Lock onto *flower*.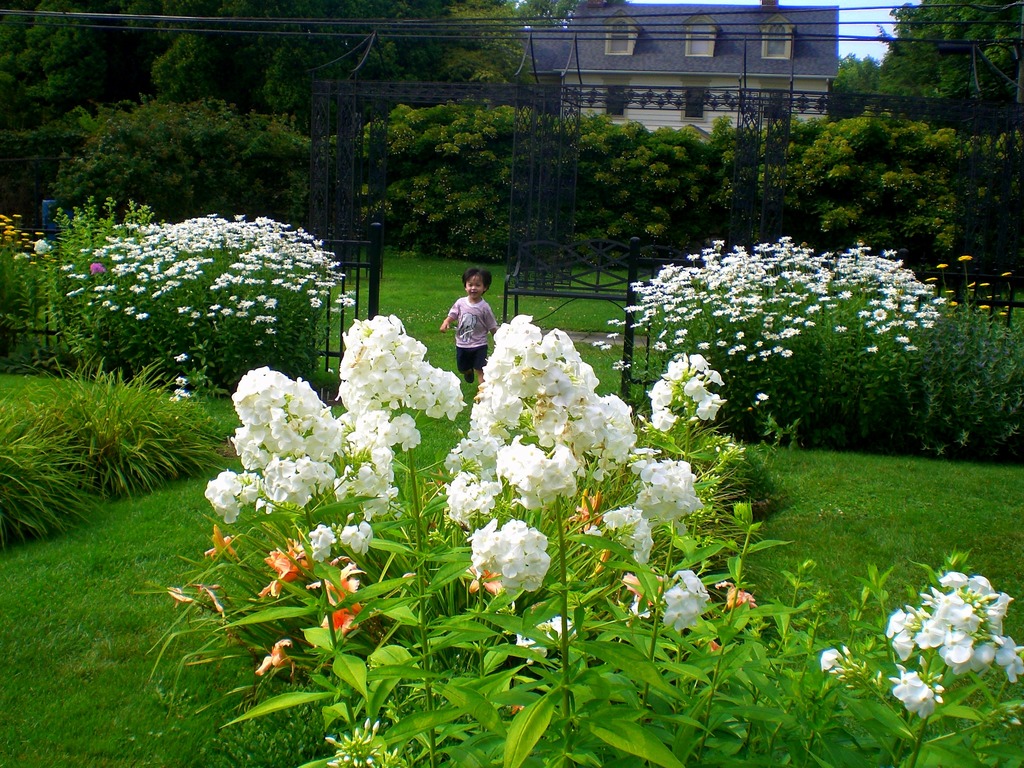
Locked: (x1=610, y1=358, x2=632, y2=371).
